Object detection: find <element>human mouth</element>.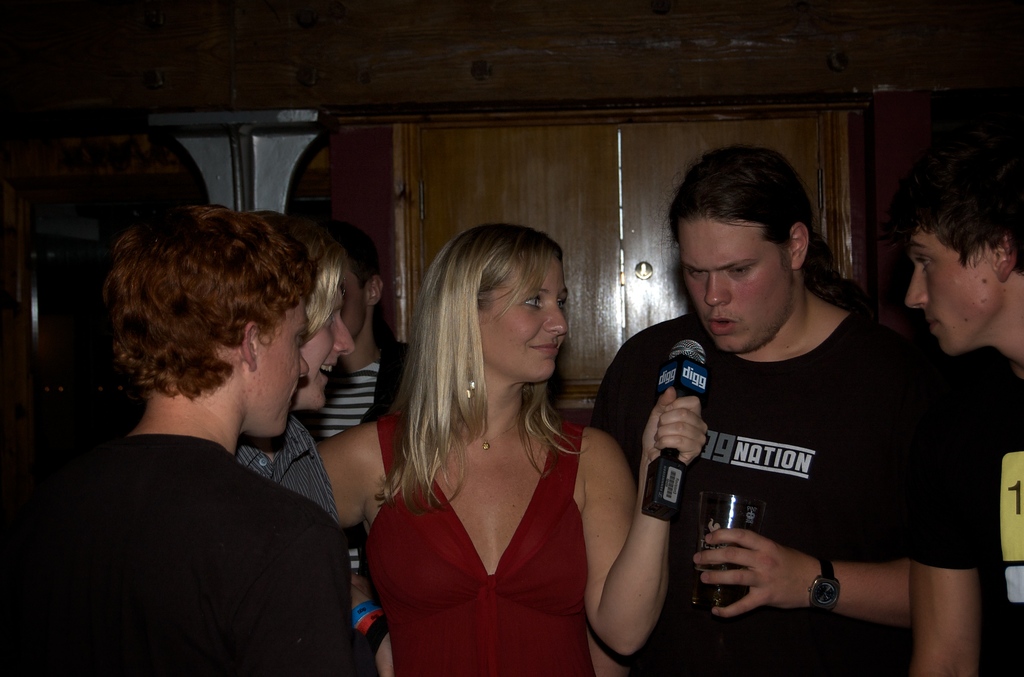
region(529, 344, 555, 351).
